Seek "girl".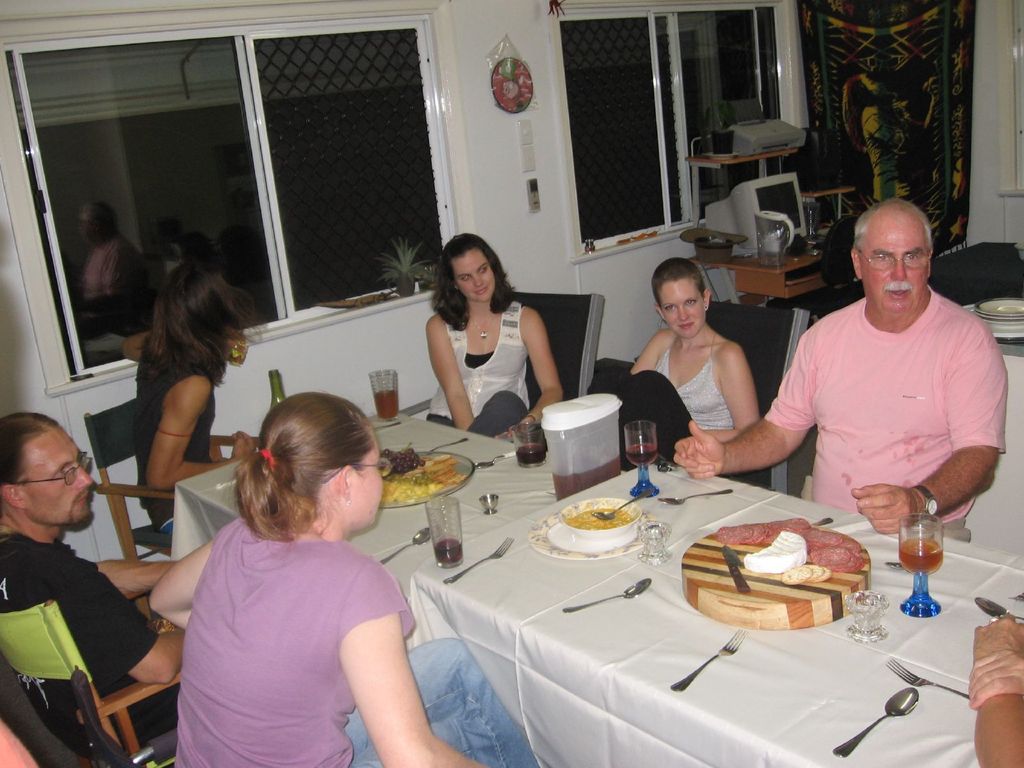
427,225,565,445.
